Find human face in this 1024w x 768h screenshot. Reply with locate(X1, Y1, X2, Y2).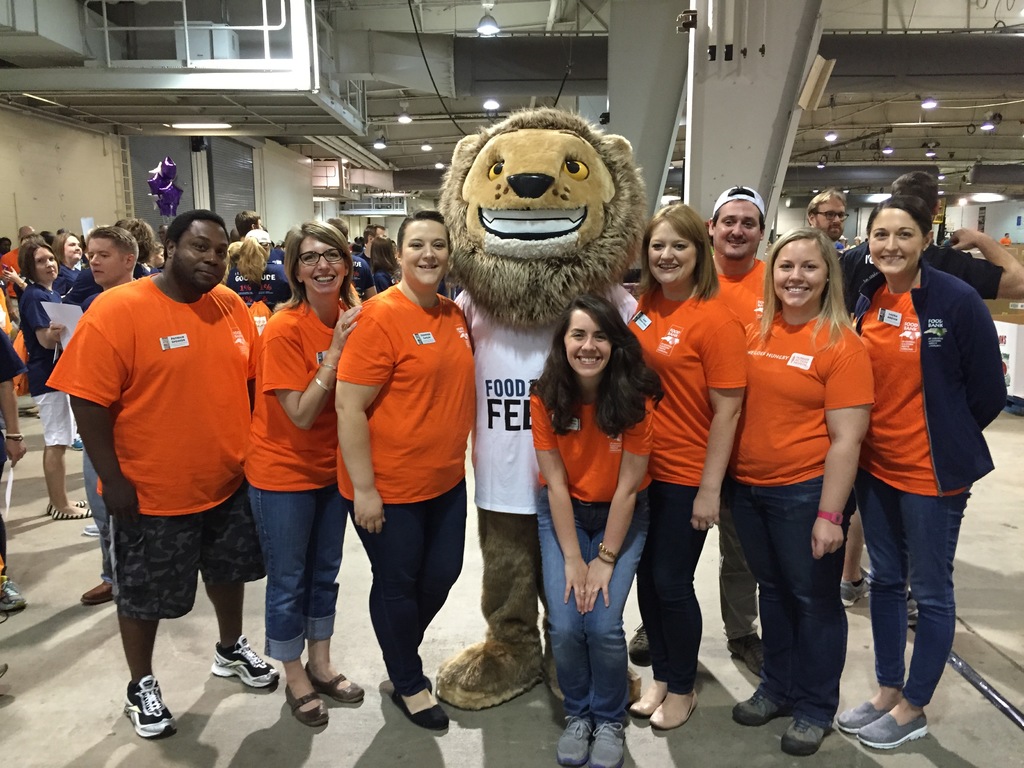
locate(405, 219, 445, 292).
